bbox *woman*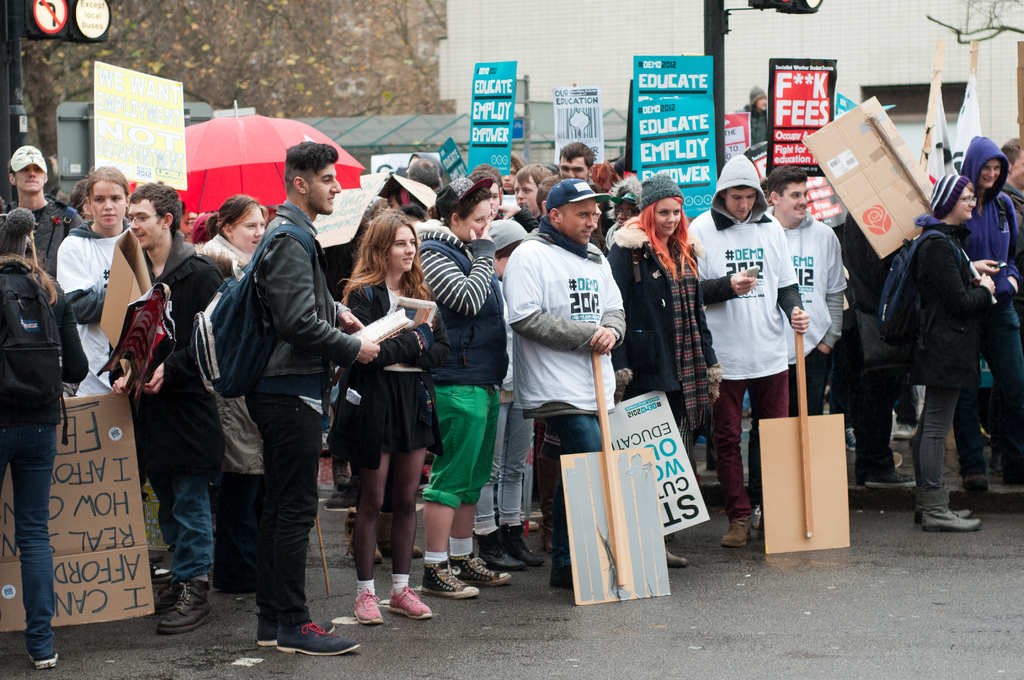
332,225,438,590
